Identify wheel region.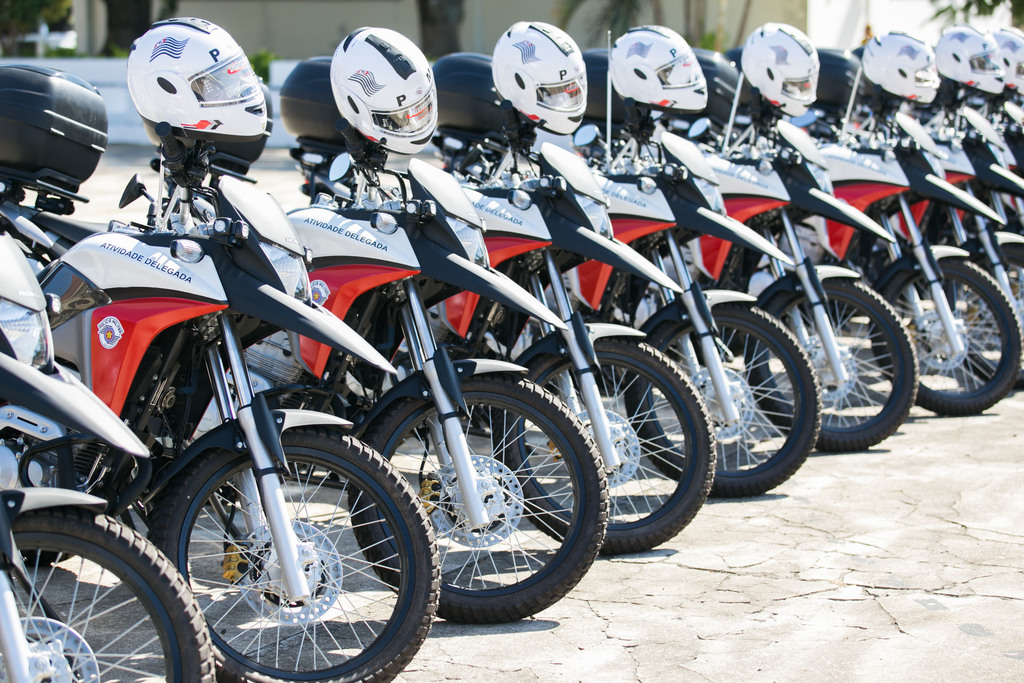
Region: bbox=[748, 274, 921, 451].
